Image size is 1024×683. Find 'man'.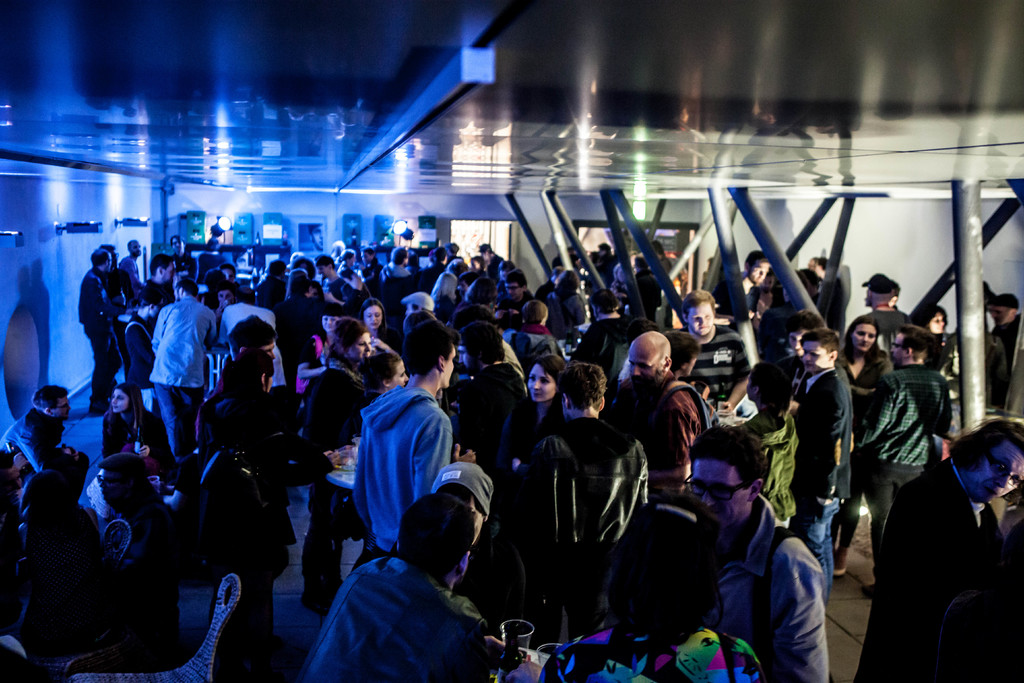
{"left": 139, "top": 251, "right": 222, "bottom": 461}.
